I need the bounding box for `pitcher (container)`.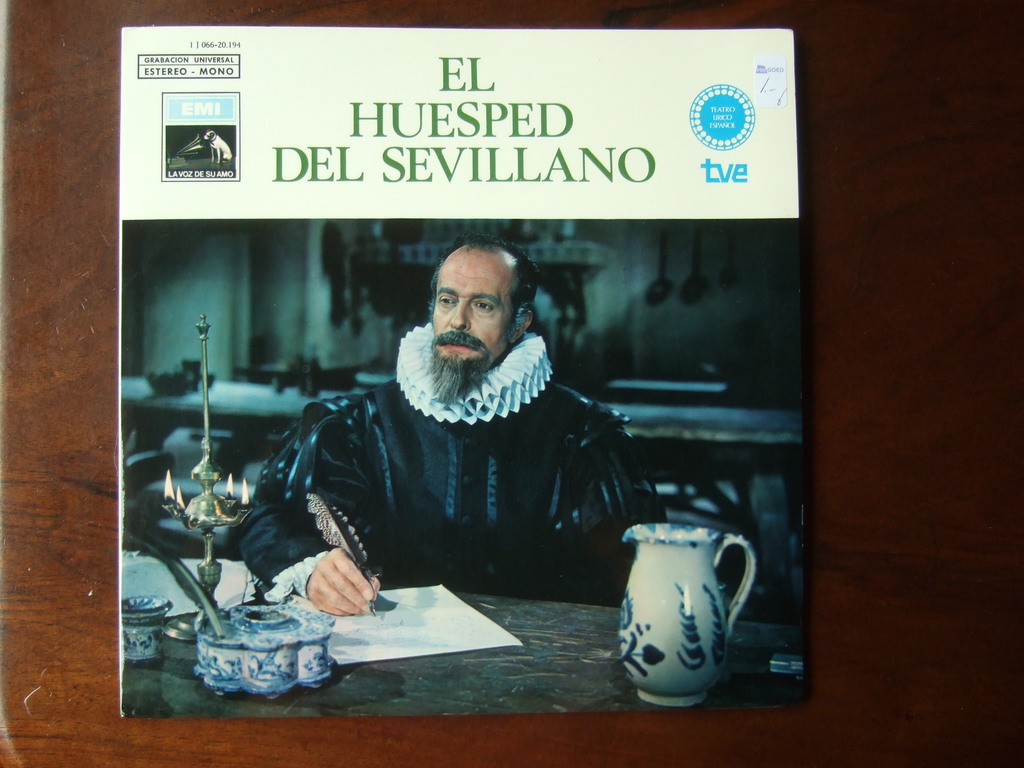
Here it is: 621/520/758/707.
